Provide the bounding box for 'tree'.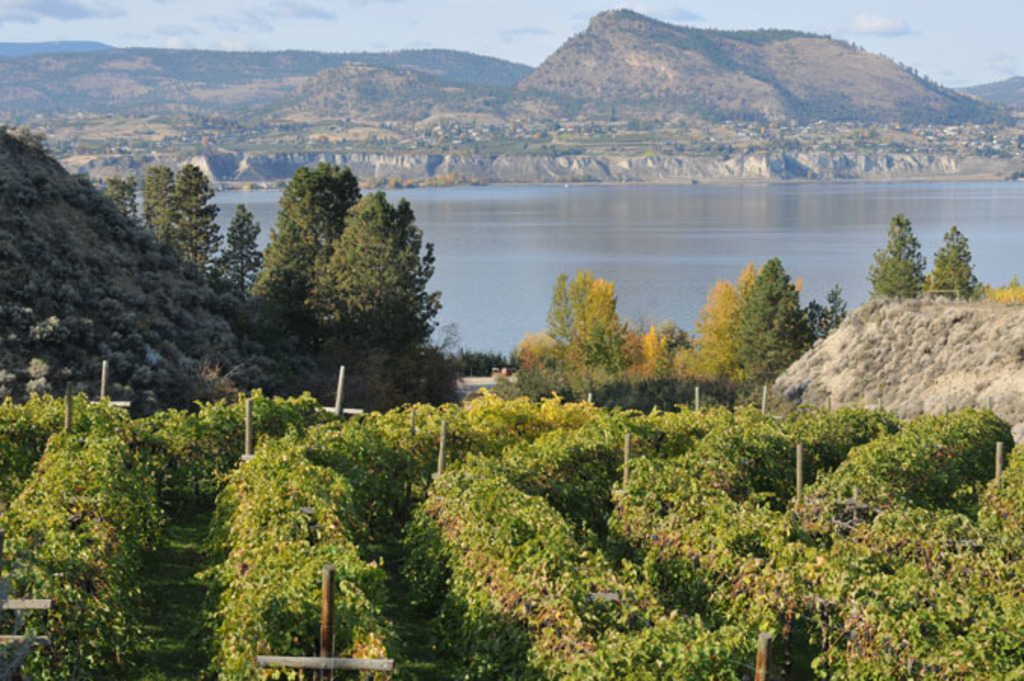
Rect(927, 229, 980, 304).
